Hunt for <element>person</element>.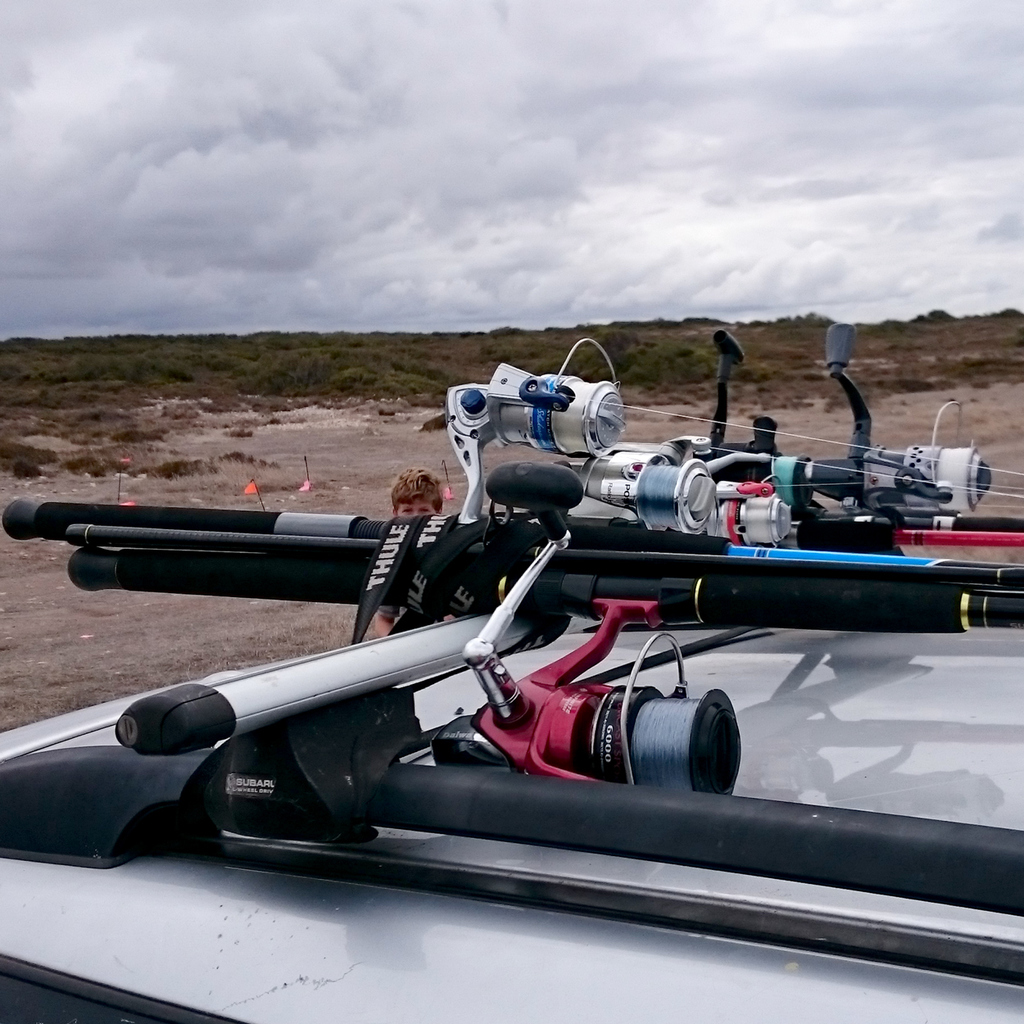
Hunted down at l=368, t=466, r=449, b=642.
